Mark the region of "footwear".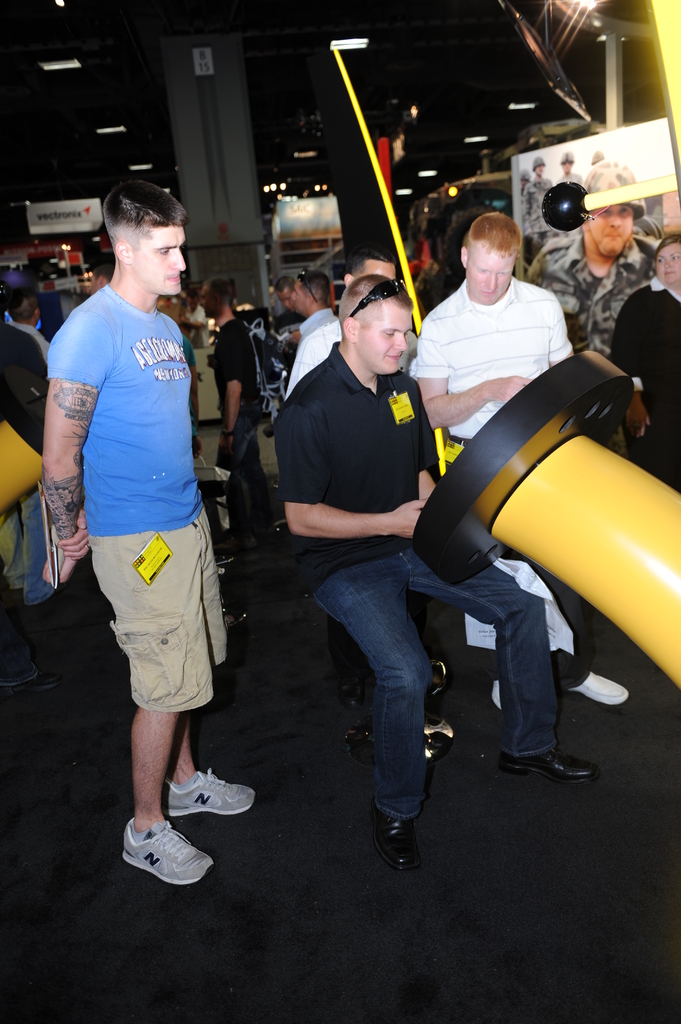
Region: detection(500, 750, 607, 780).
